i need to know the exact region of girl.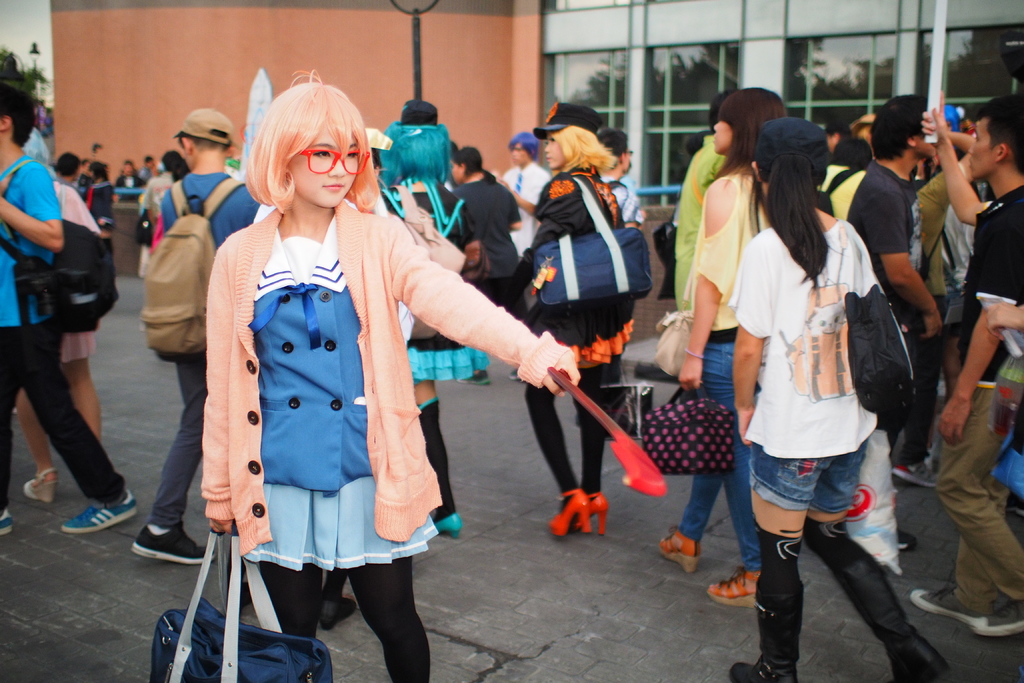
Region: rect(727, 113, 947, 676).
